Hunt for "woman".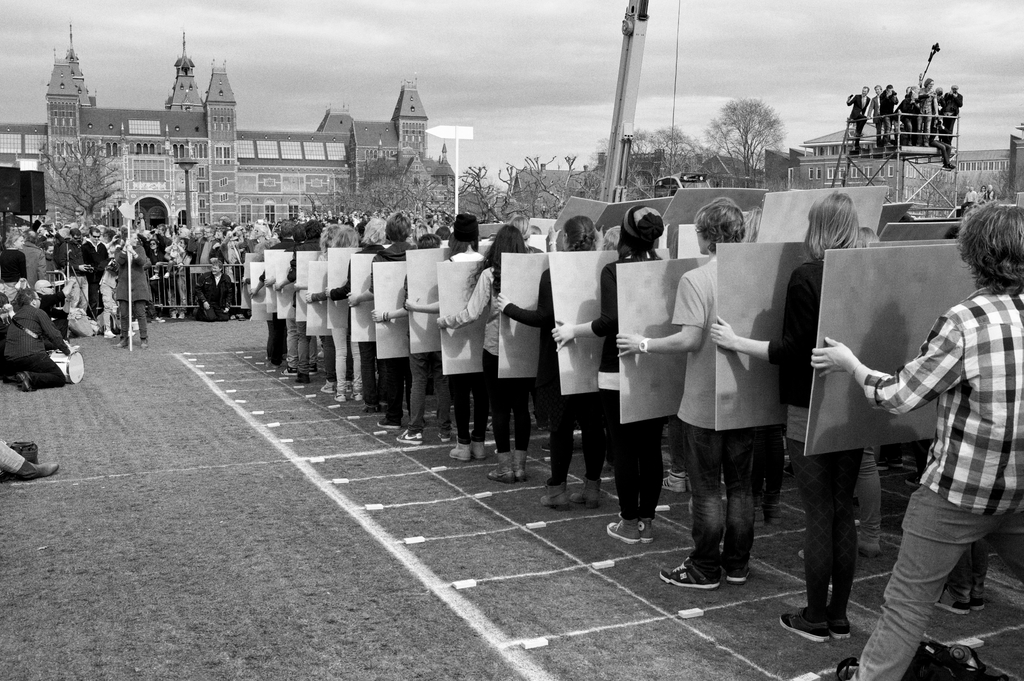
Hunted down at x1=614, y1=199, x2=752, y2=589.
